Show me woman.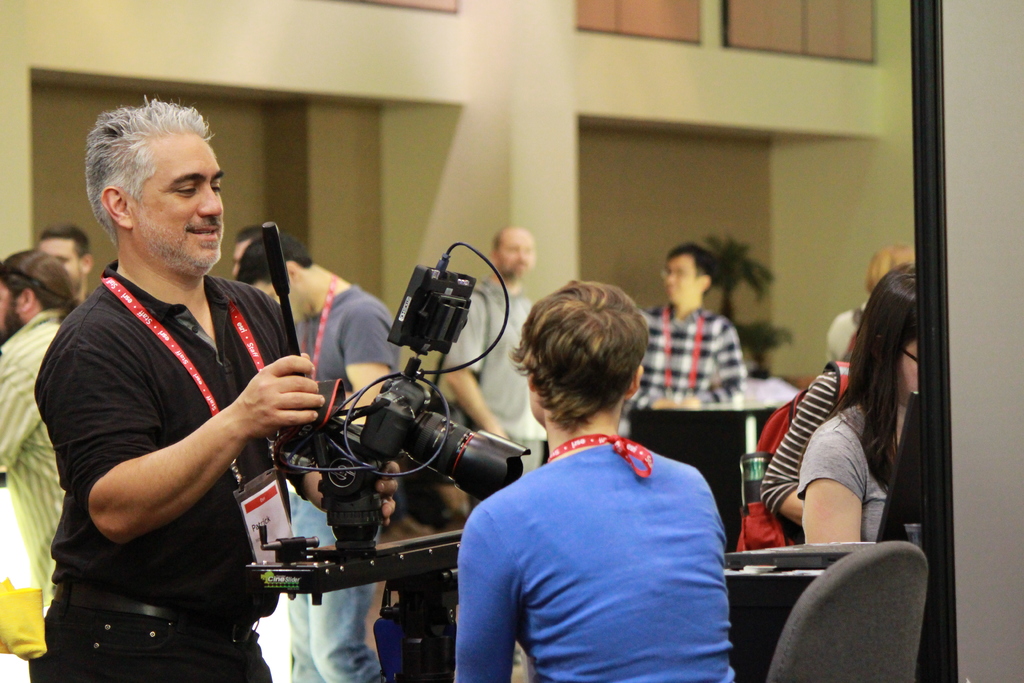
woman is here: (left=794, top=262, right=919, bottom=546).
